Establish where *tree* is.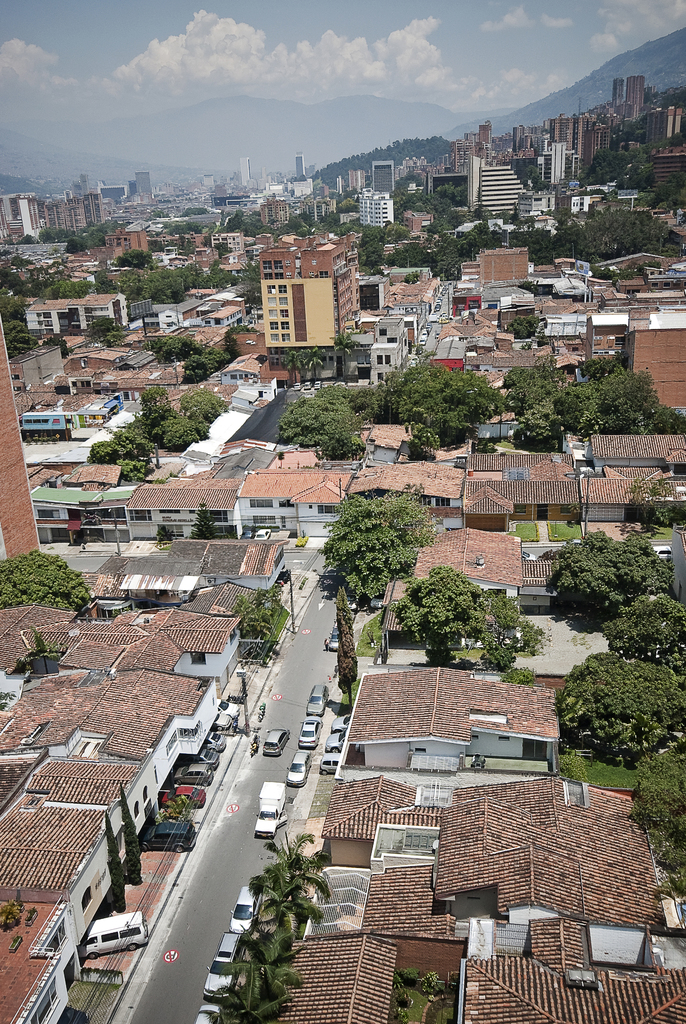
Established at l=20, t=233, r=37, b=246.
